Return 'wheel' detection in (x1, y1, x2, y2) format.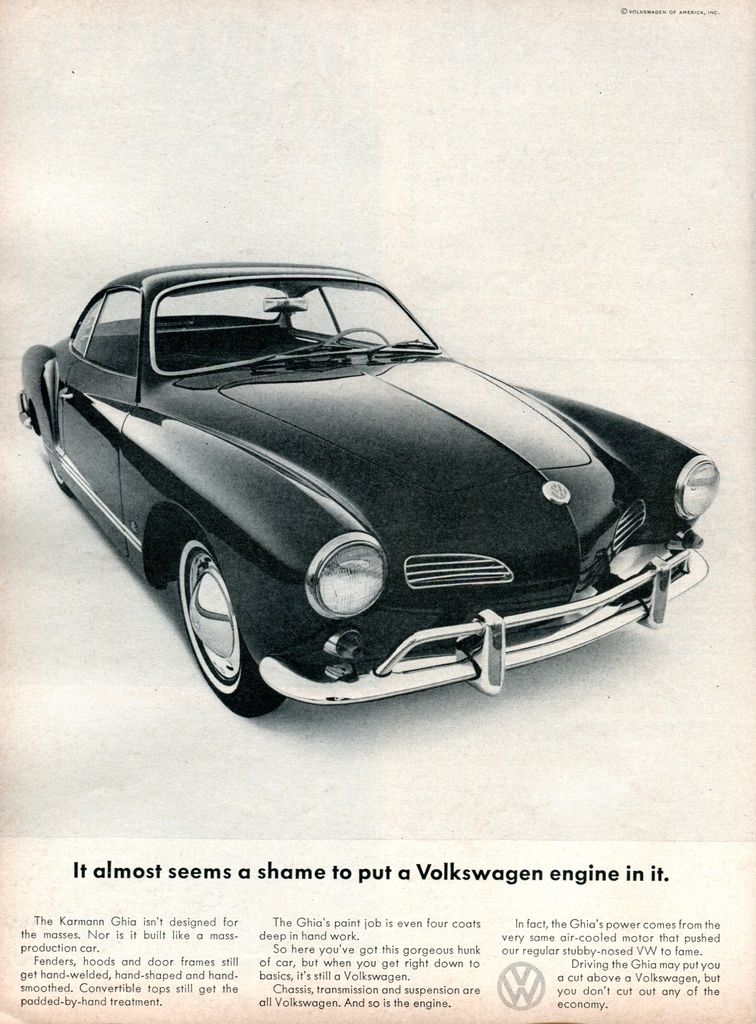
(48, 462, 71, 493).
